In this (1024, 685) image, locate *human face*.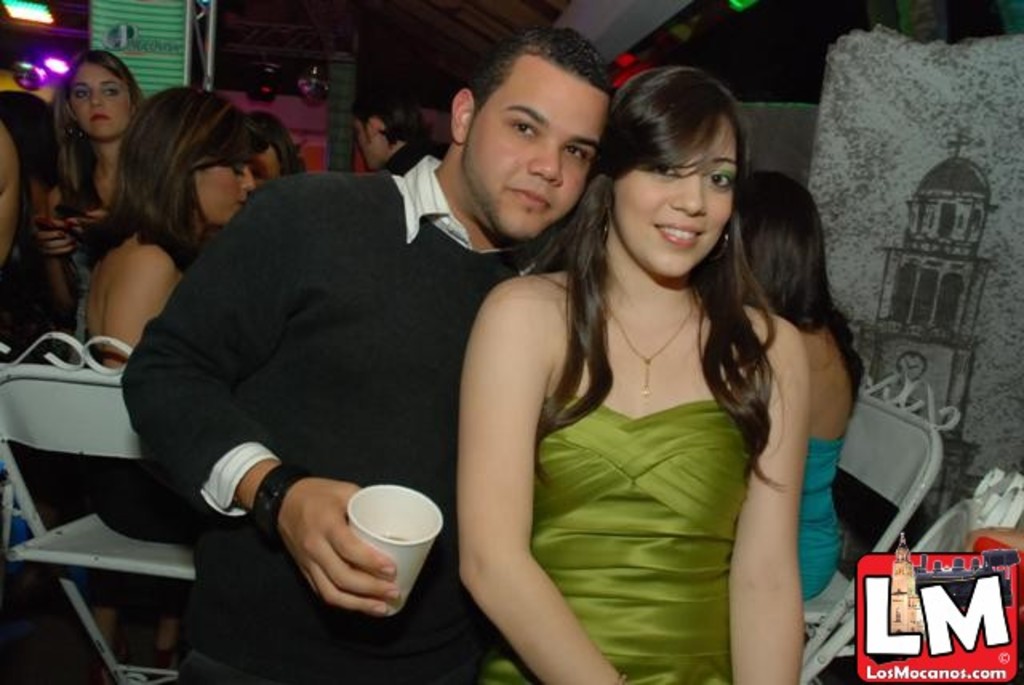
Bounding box: <box>69,62,130,139</box>.
